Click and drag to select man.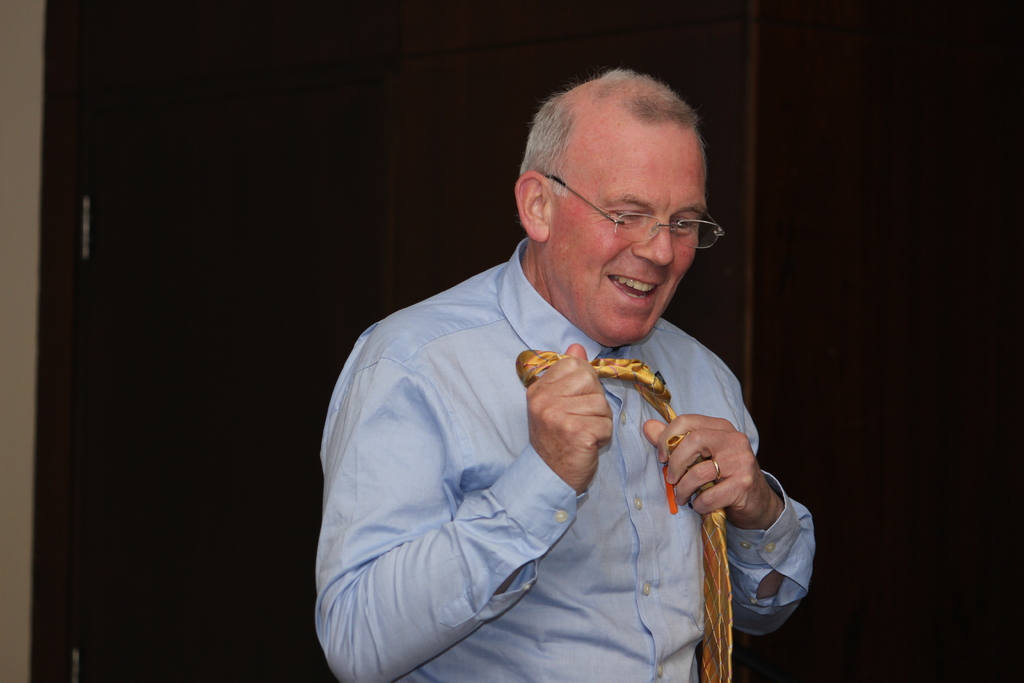
Selection: 306, 72, 819, 675.
